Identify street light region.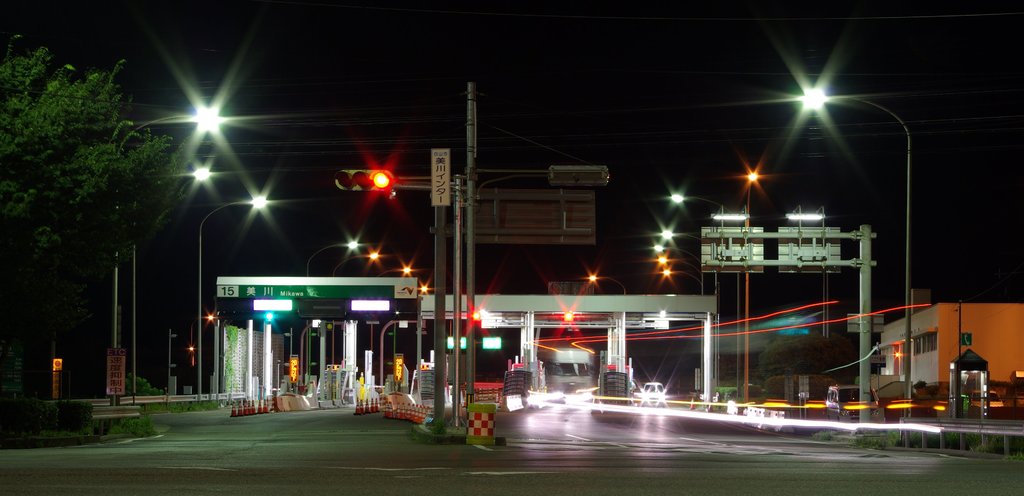
Region: {"left": 189, "top": 190, "right": 282, "bottom": 406}.
